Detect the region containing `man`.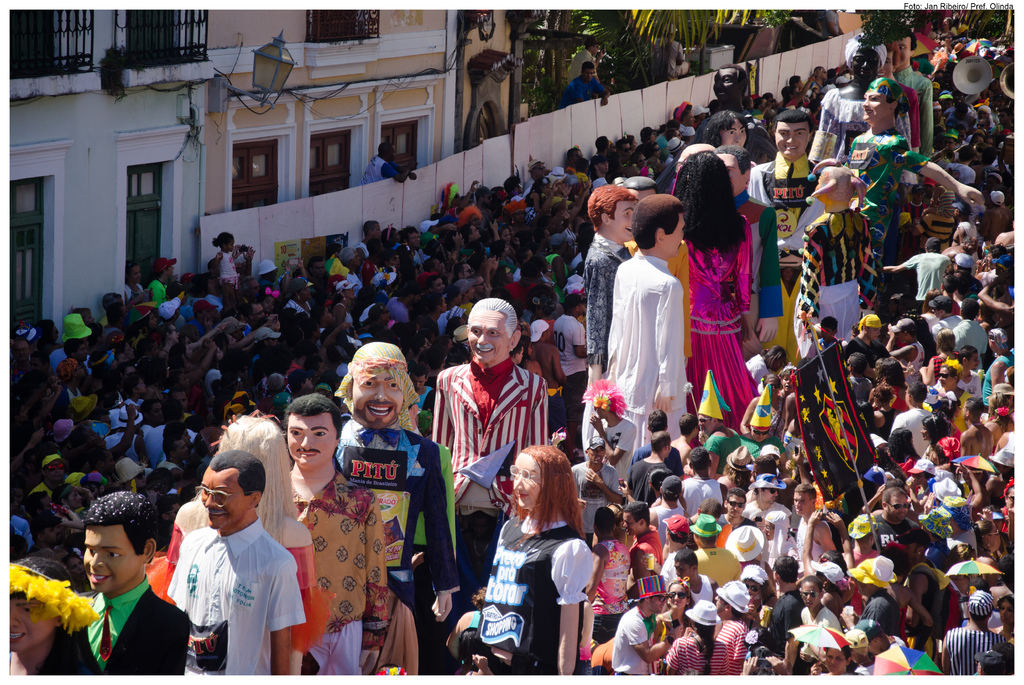
(x1=564, y1=37, x2=604, y2=86).
